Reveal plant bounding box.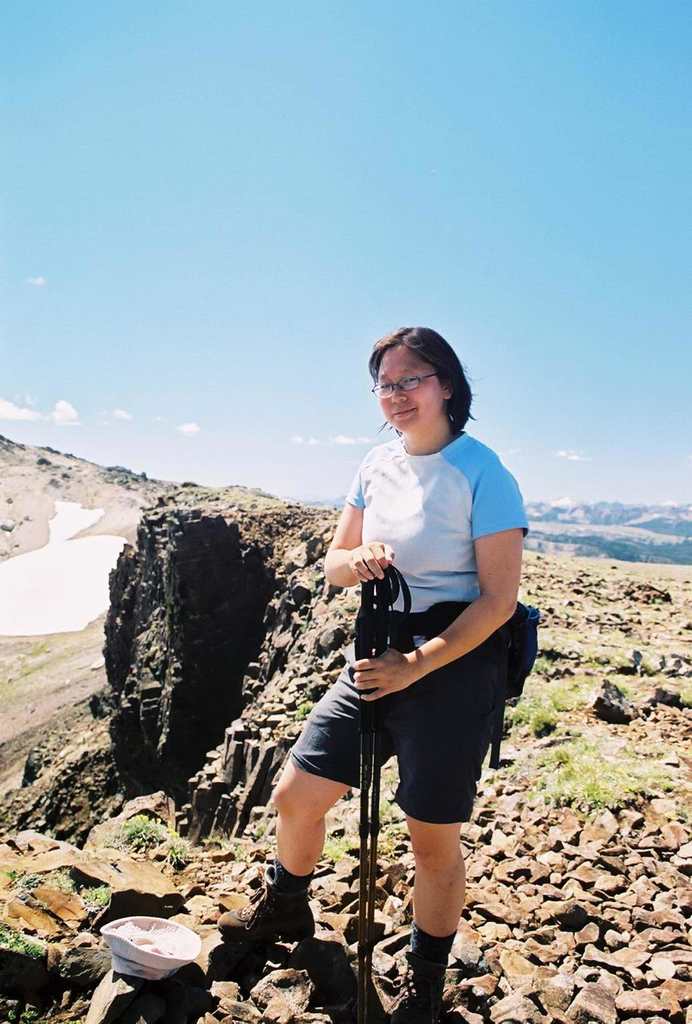
Revealed: left=0, top=923, right=45, bottom=961.
